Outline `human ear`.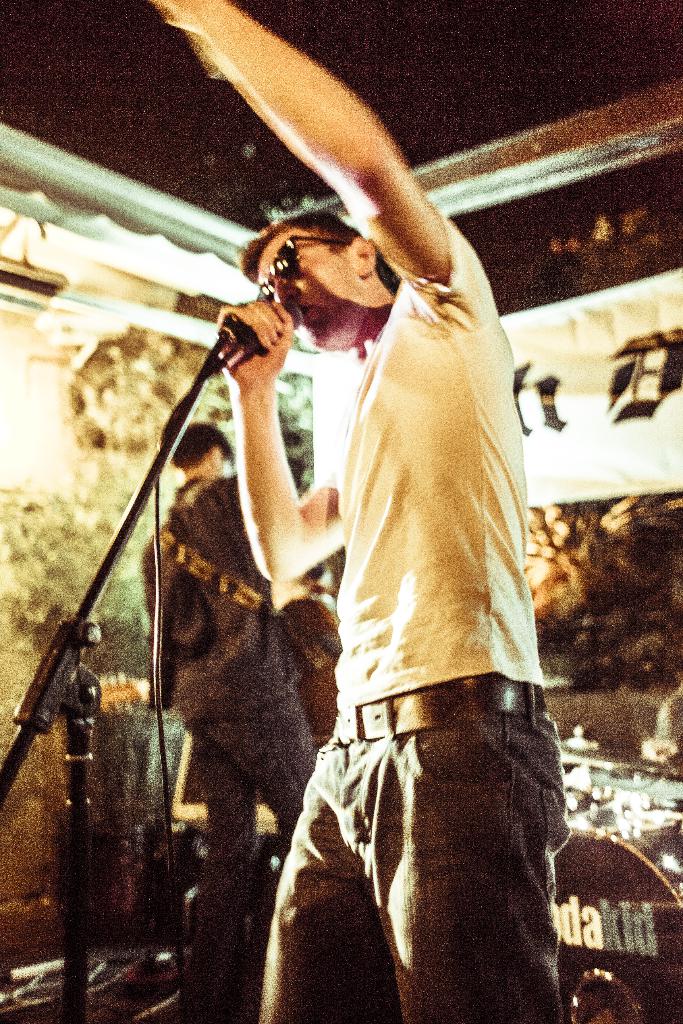
Outline: locate(211, 440, 226, 469).
